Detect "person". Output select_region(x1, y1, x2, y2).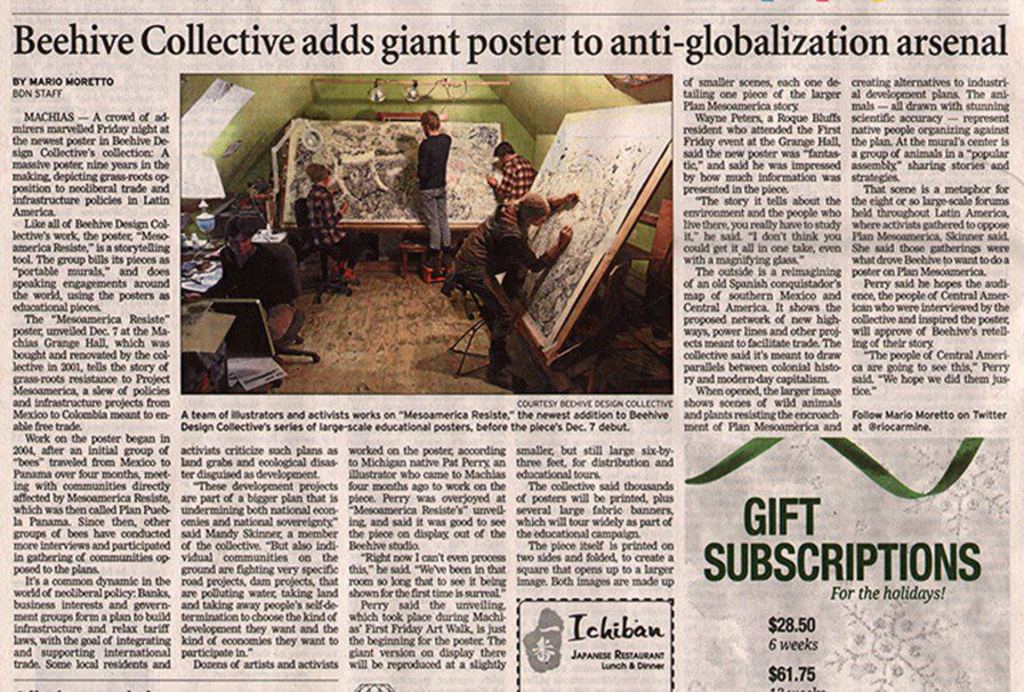
select_region(299, 166, 362, 285).
